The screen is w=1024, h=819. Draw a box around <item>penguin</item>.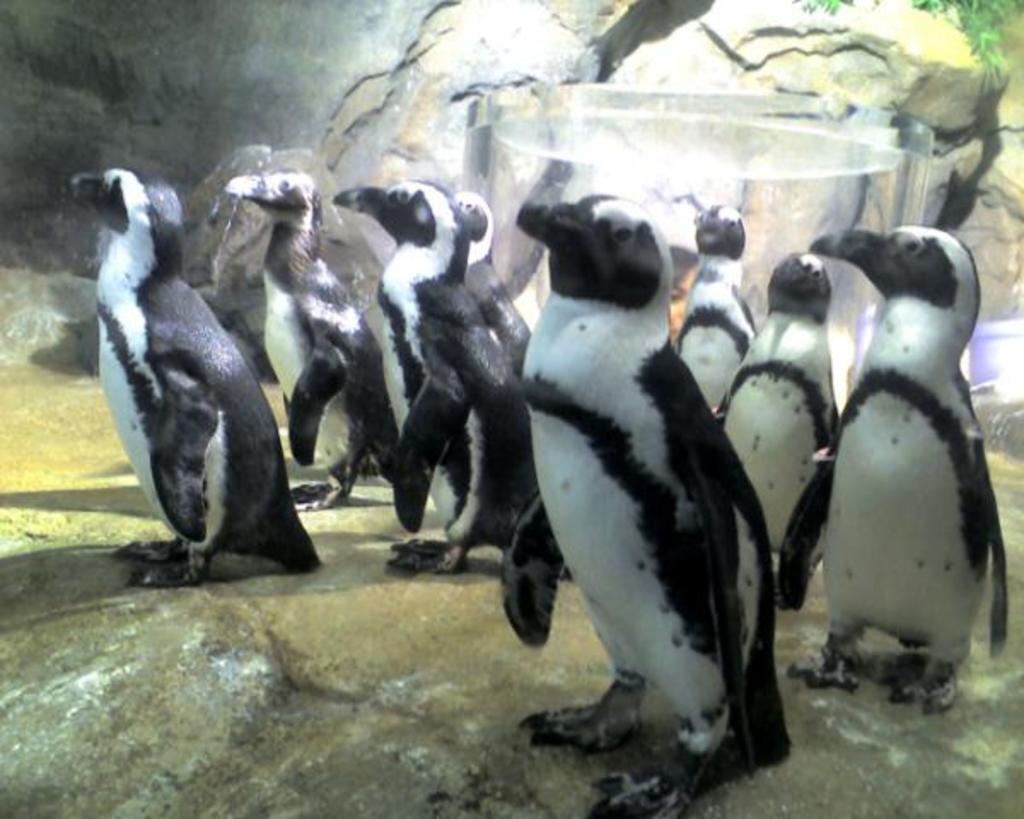
703,253,840,626.
